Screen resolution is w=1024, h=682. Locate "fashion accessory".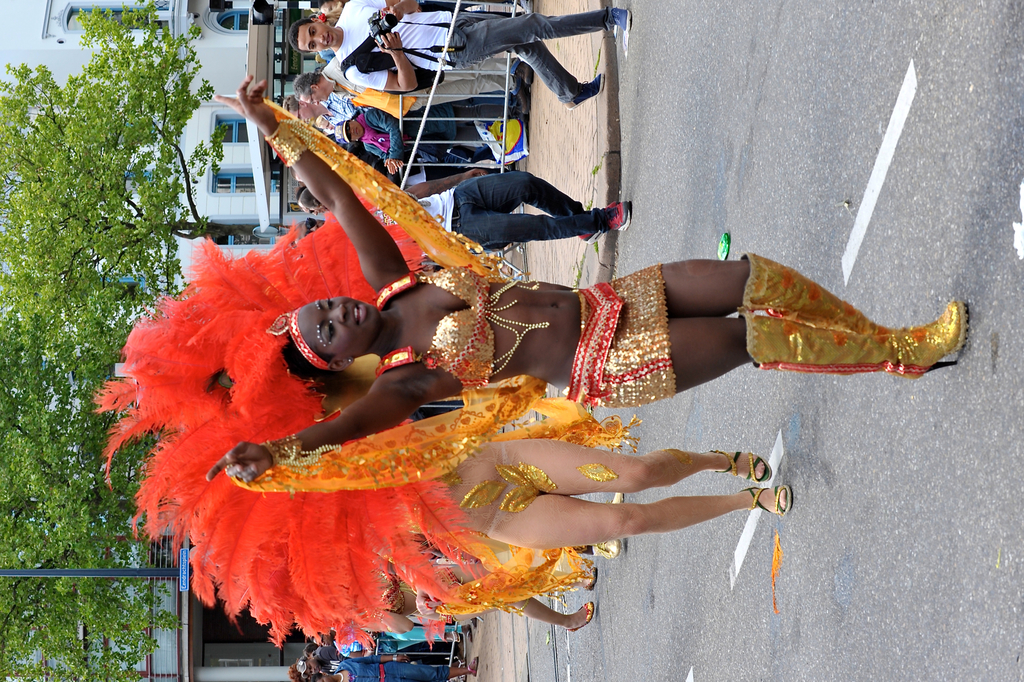
<region>738, 299, 972, 382</region>.
